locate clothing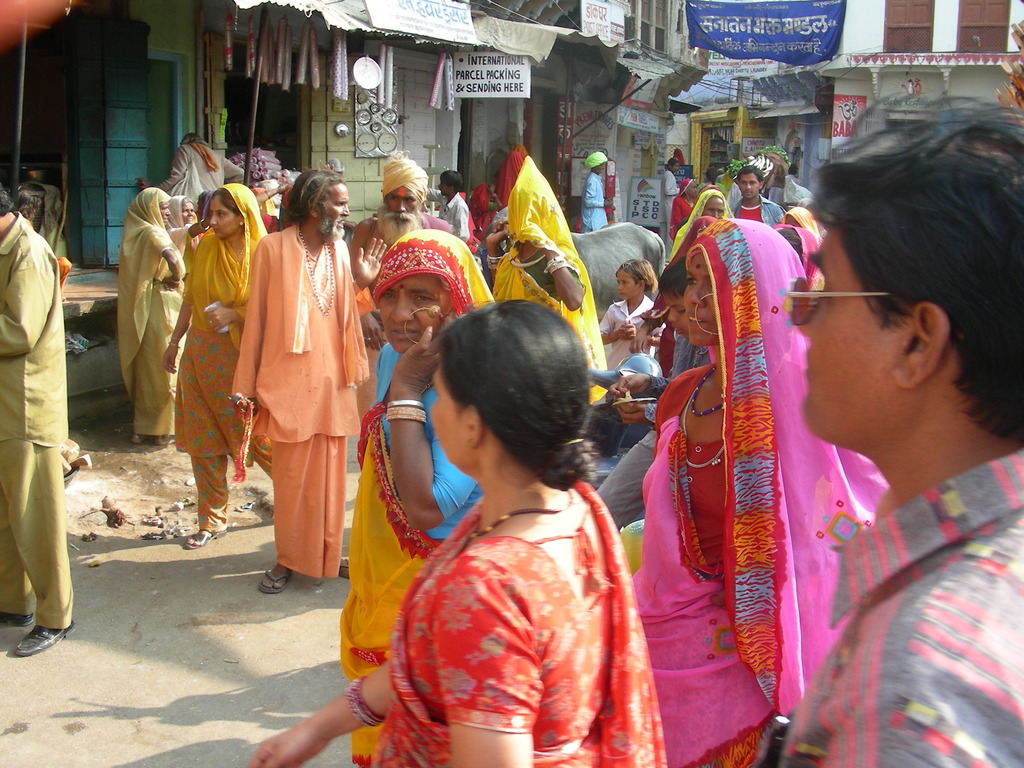
{"left": 765, "top": 442, "right": 1023, "bottom": 767}
